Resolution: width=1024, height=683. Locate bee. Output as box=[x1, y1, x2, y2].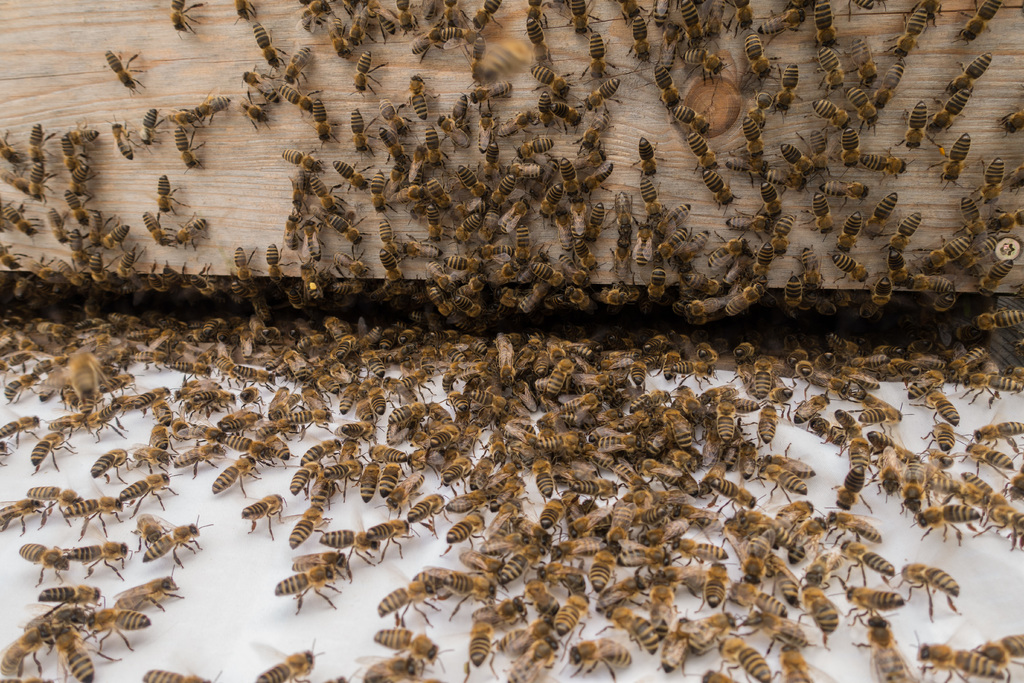
box=[746, 114, 764, 160].
